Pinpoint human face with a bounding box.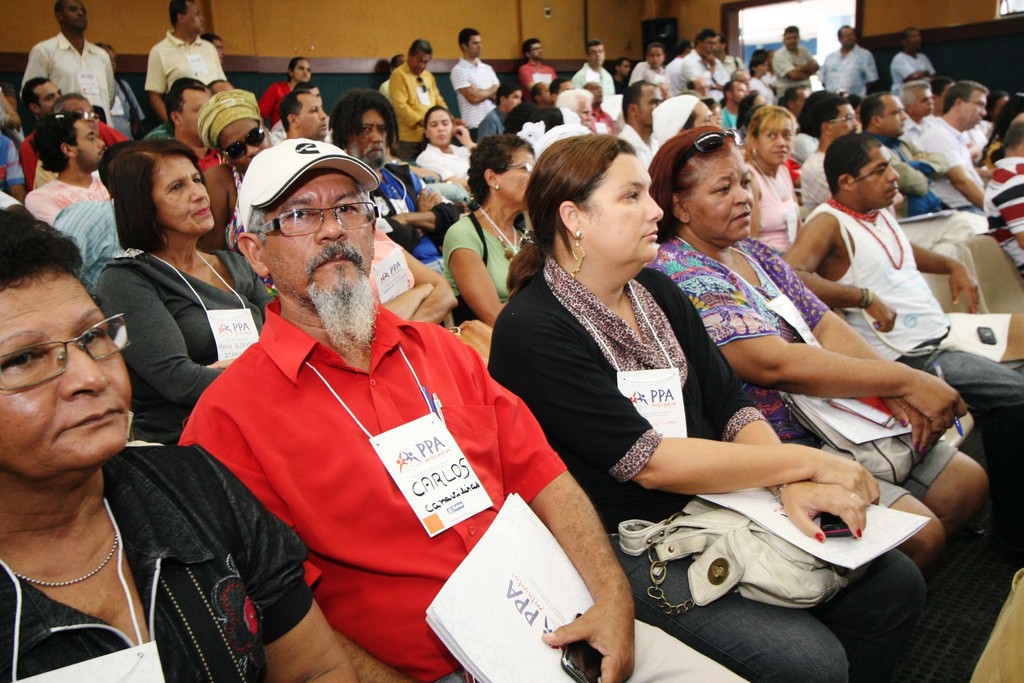
834,107,859,135.
